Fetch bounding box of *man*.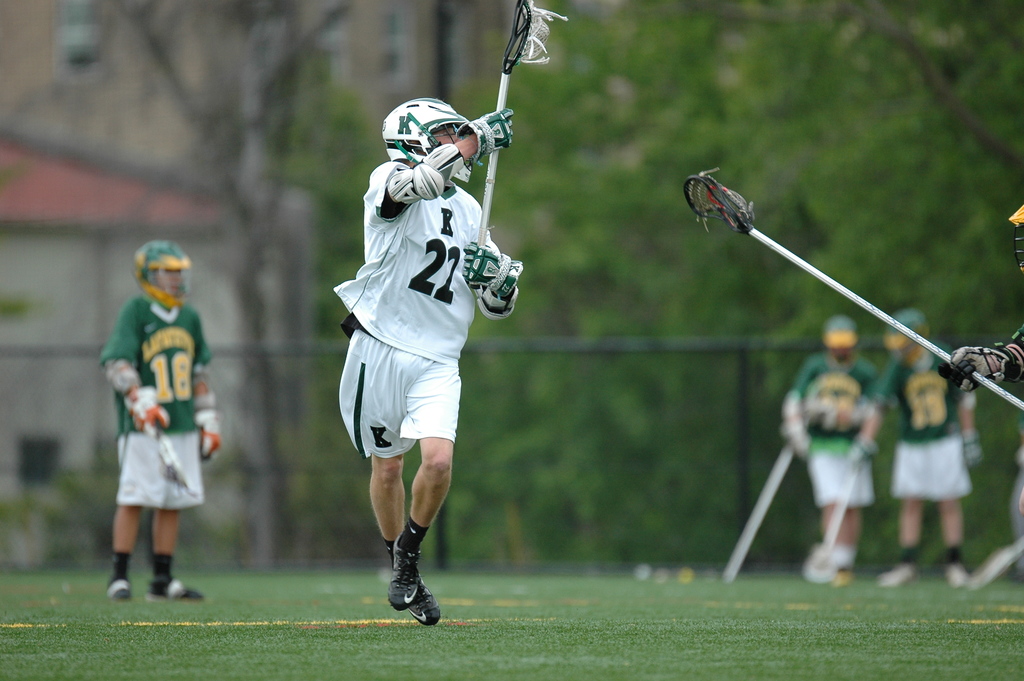
Bbox: region(99, 241, 220, 602).
